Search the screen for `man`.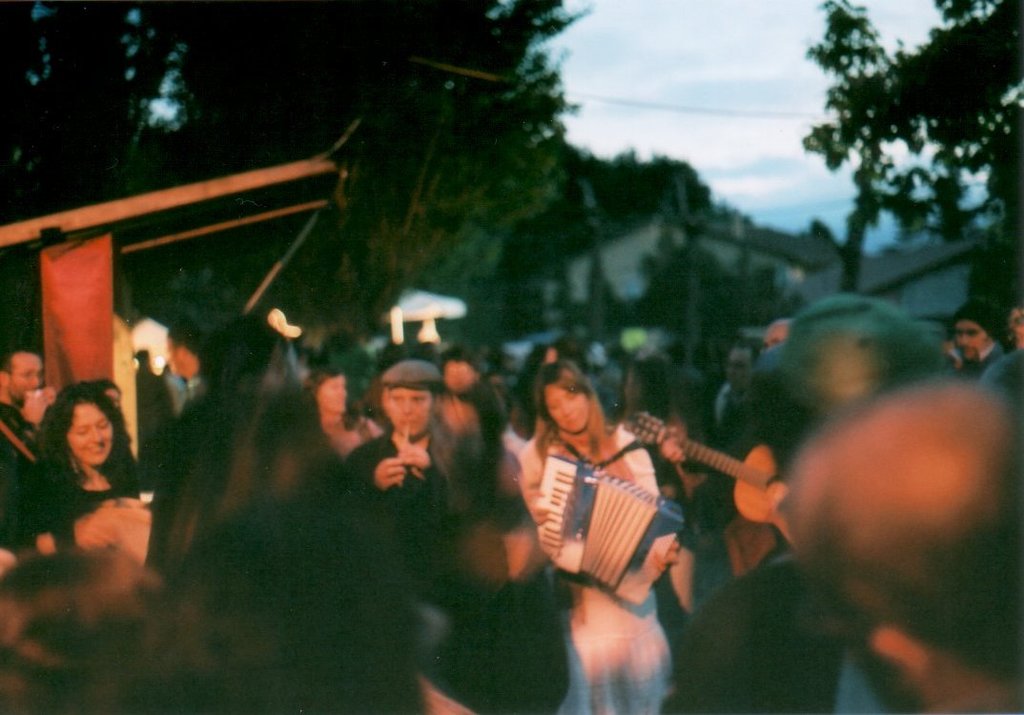
Found at bbox=(657, 293, 951, 714).
